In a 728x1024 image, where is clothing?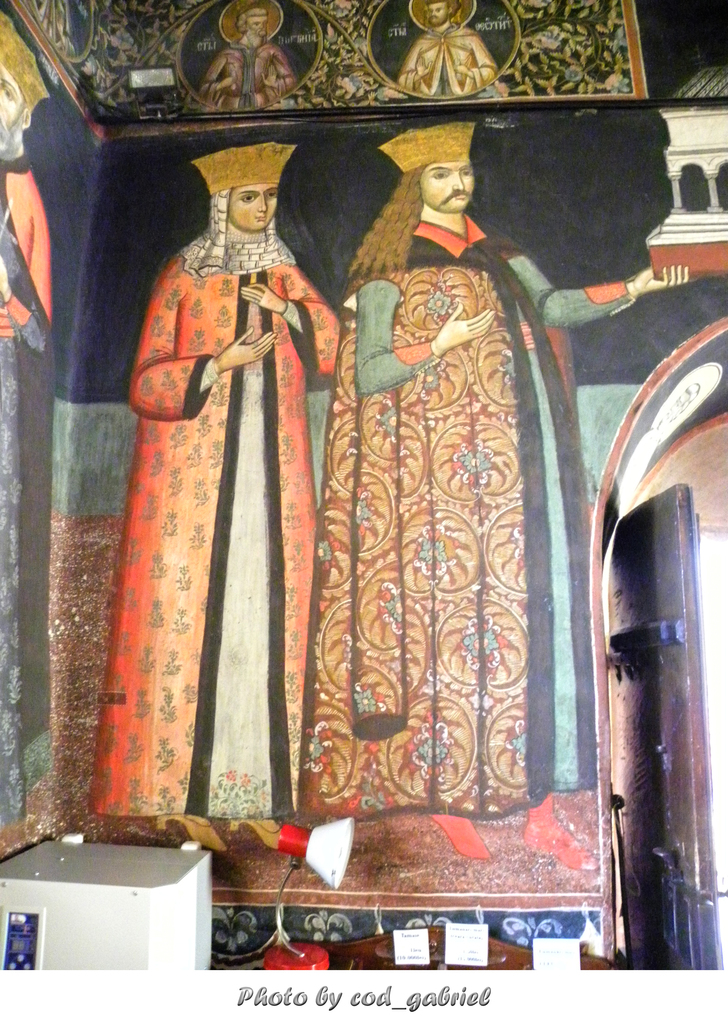
bbox(400, 28, 501, 97).
